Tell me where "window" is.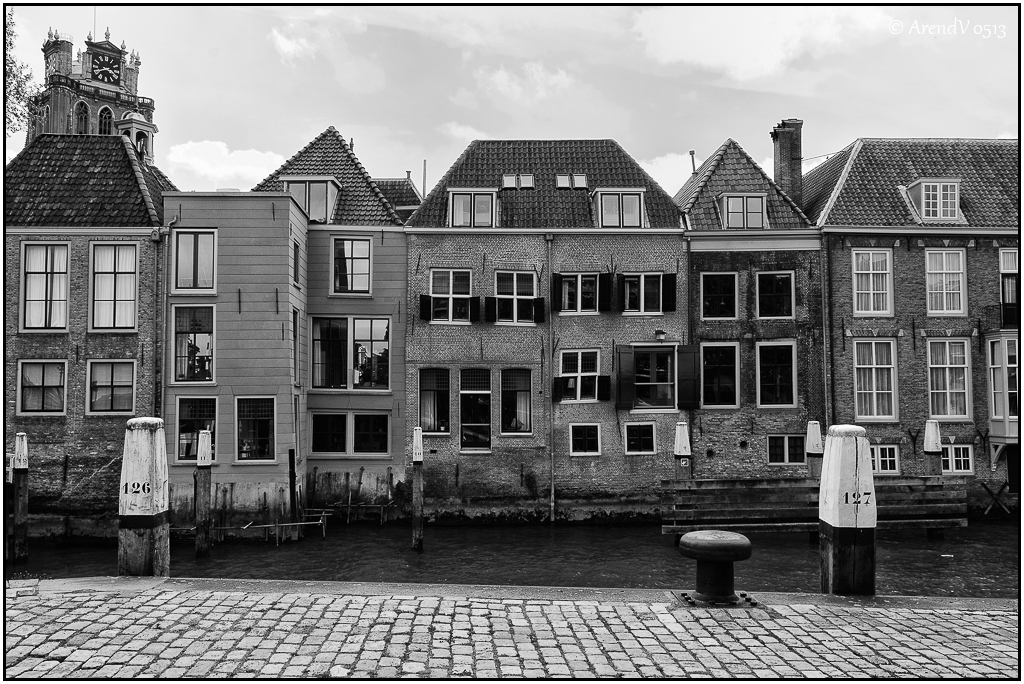
"window" is at x1=24 y1=239 x2=79 y2=339.
